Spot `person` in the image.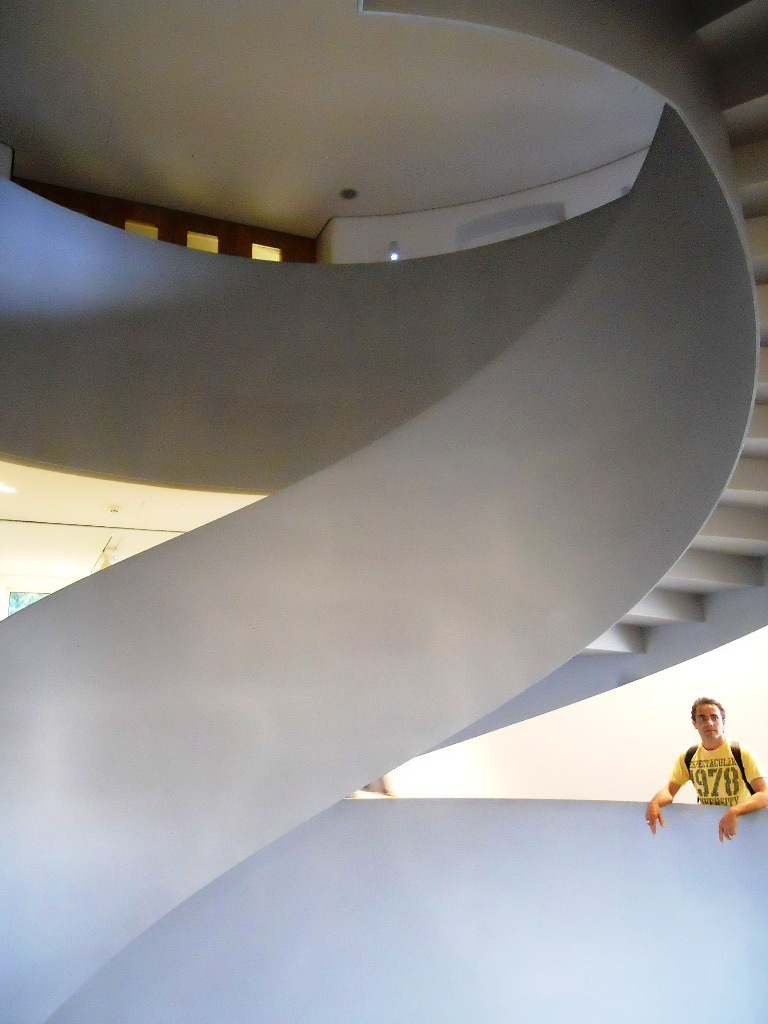
`person` found at pyautogui.locateOnScreen(646, 694, 767, 848).
